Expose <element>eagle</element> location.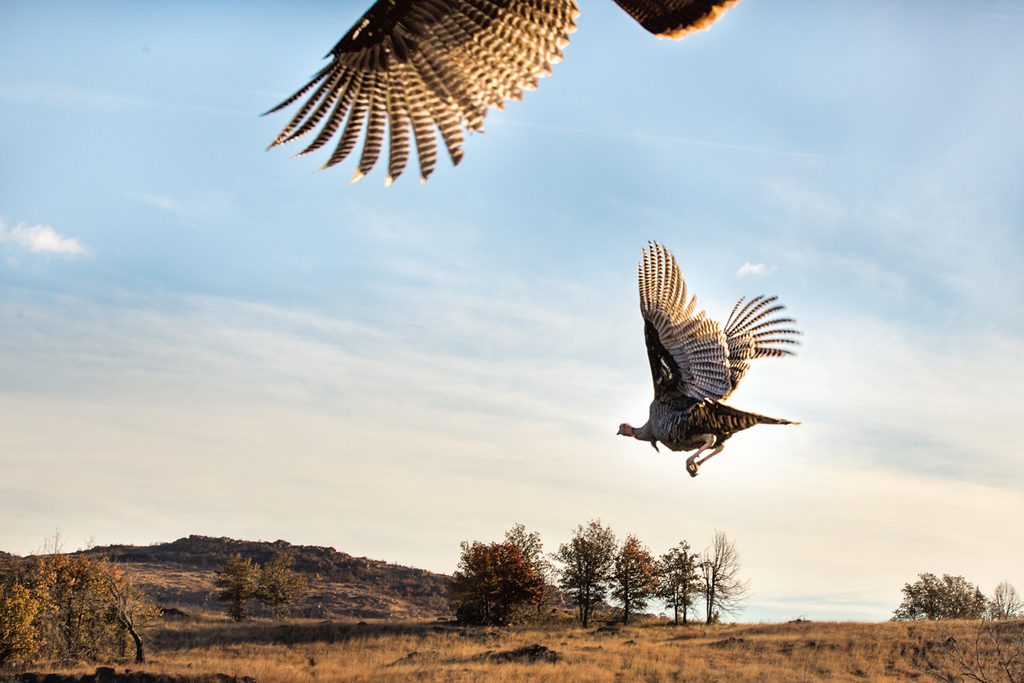
Exposed at 249/0/743/195.
